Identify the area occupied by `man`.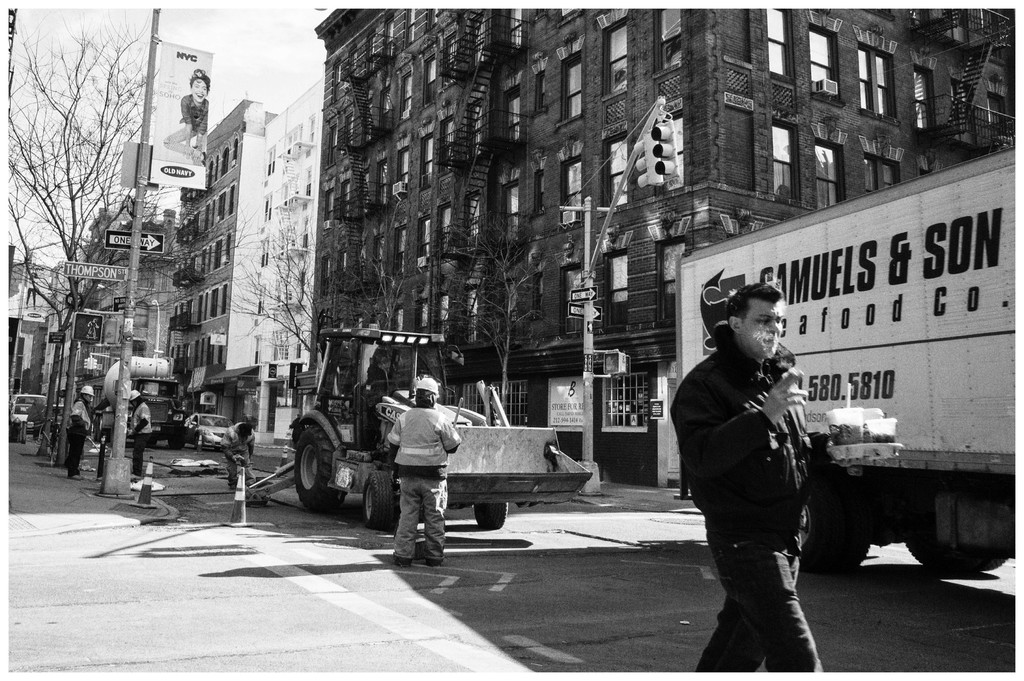
Area: locate(125, 389, 155, 479).
